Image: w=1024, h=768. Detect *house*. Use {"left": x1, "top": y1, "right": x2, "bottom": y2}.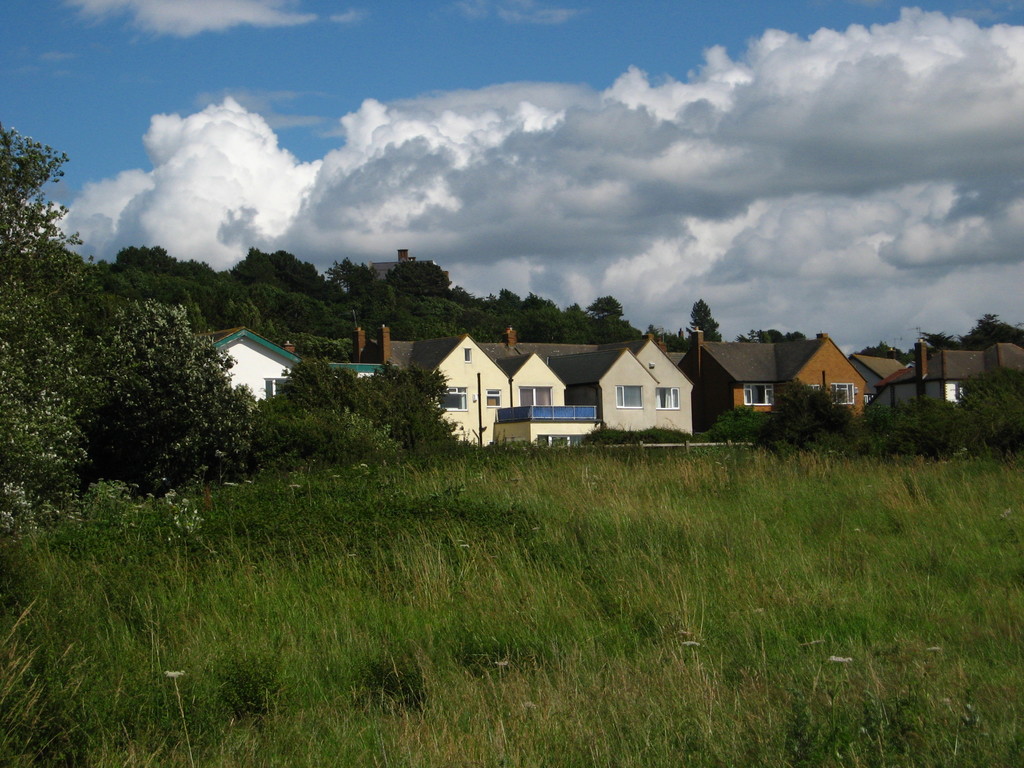
{"left": 671, "top": 328, "right": 865, "bottom": 438}.
